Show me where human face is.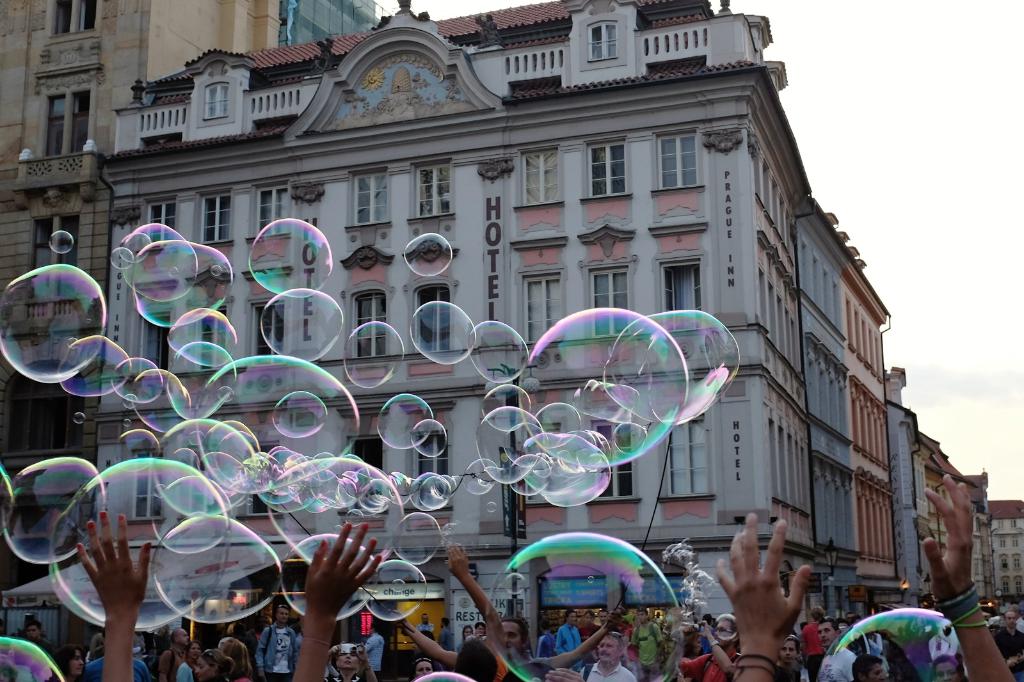
human face is at left=937, top=662, right=958, bottom=681.
